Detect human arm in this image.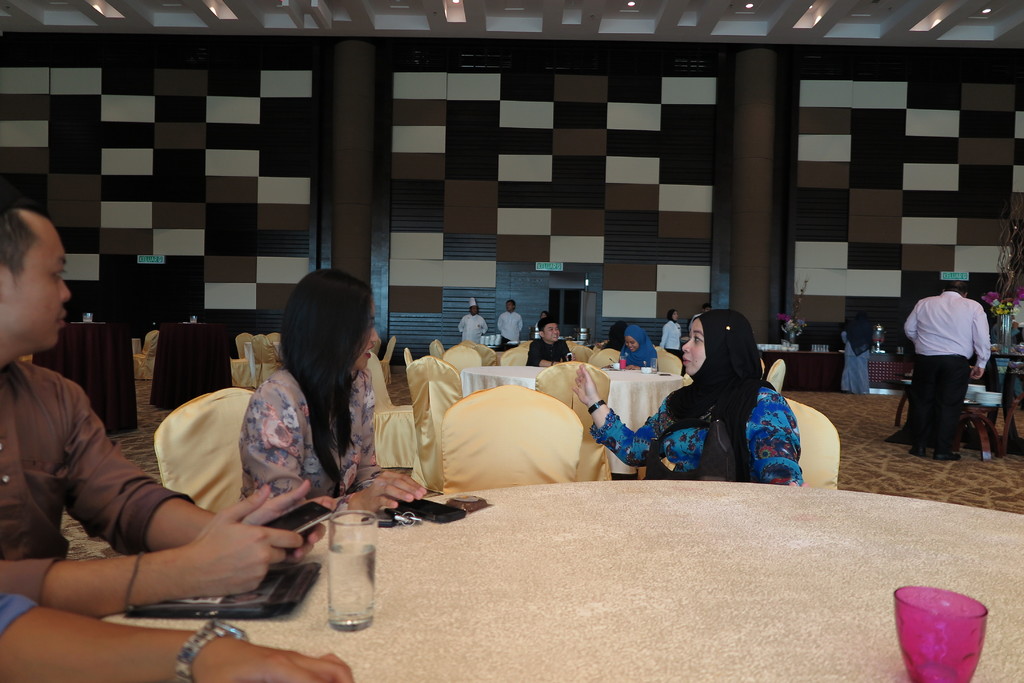
Detection: detection(902, 298, 922, 346).
